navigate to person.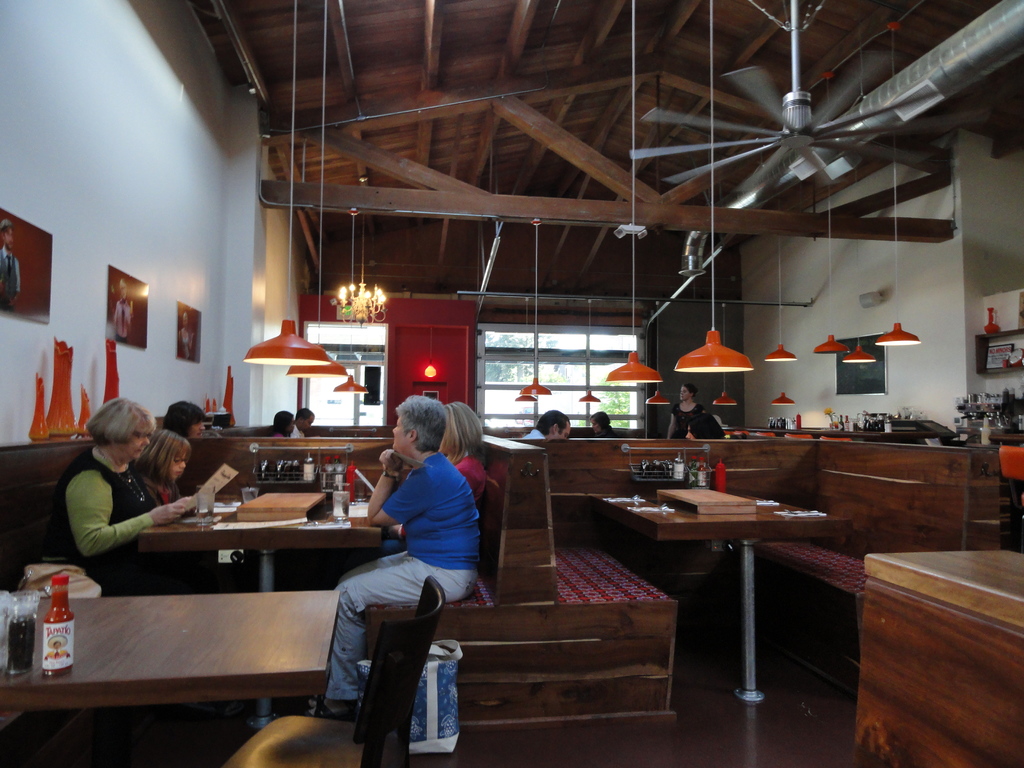
Navigation target: Rect(131, 428, 195, 500).
